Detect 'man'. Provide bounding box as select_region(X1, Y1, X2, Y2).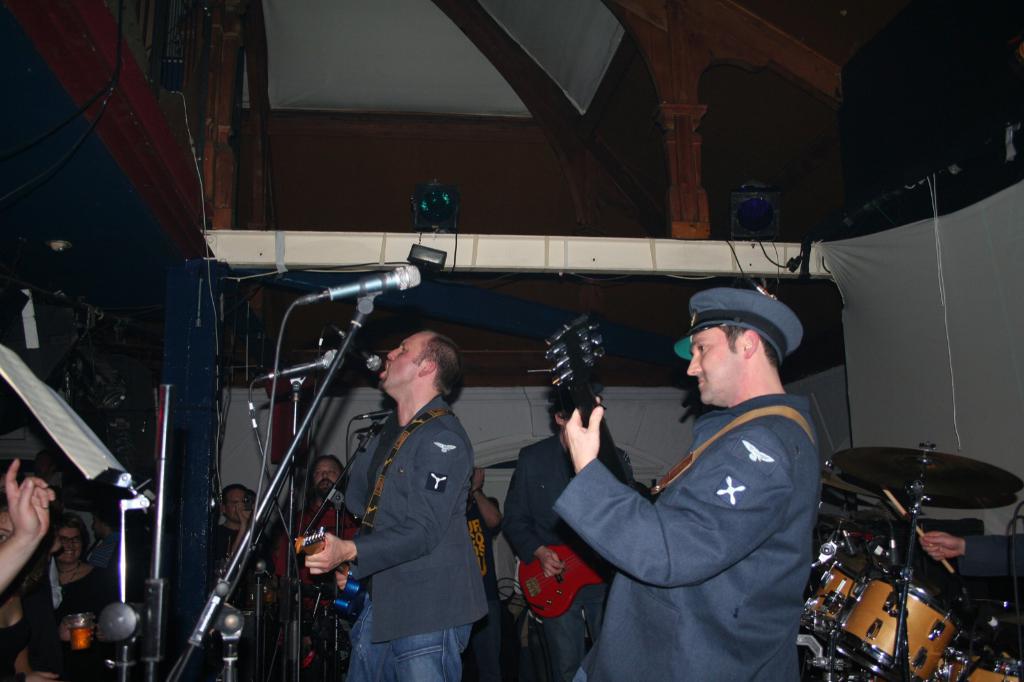
select_region(496, 391, 646, 681).
